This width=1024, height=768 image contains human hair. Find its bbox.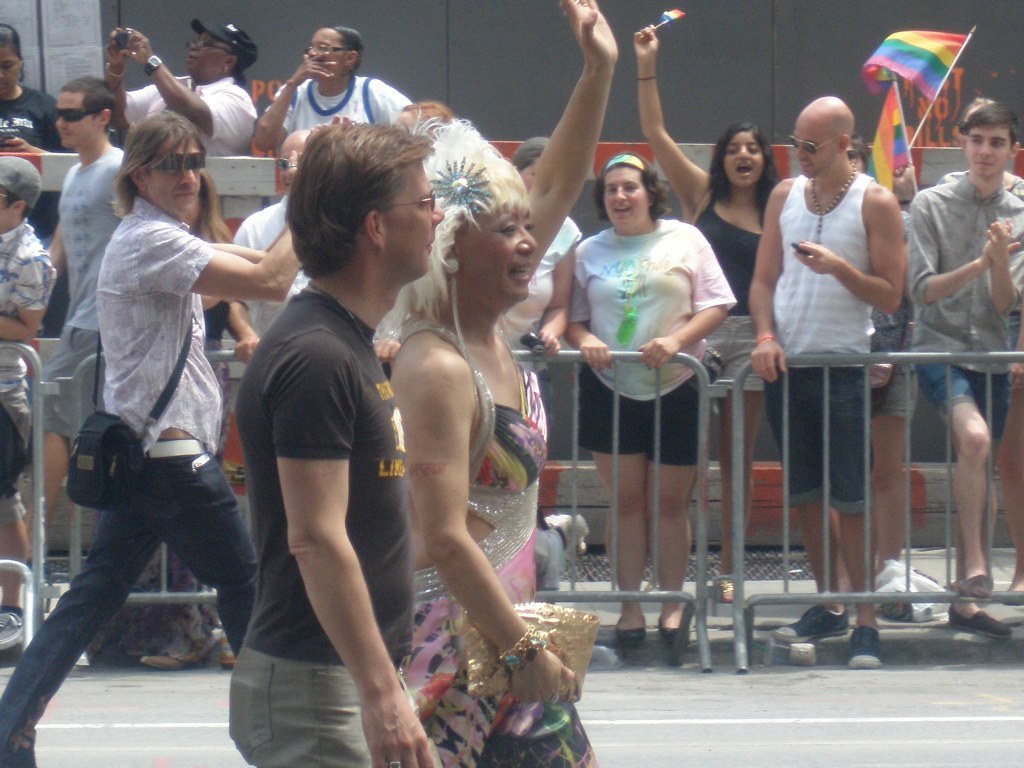
[64,74,121,131].
